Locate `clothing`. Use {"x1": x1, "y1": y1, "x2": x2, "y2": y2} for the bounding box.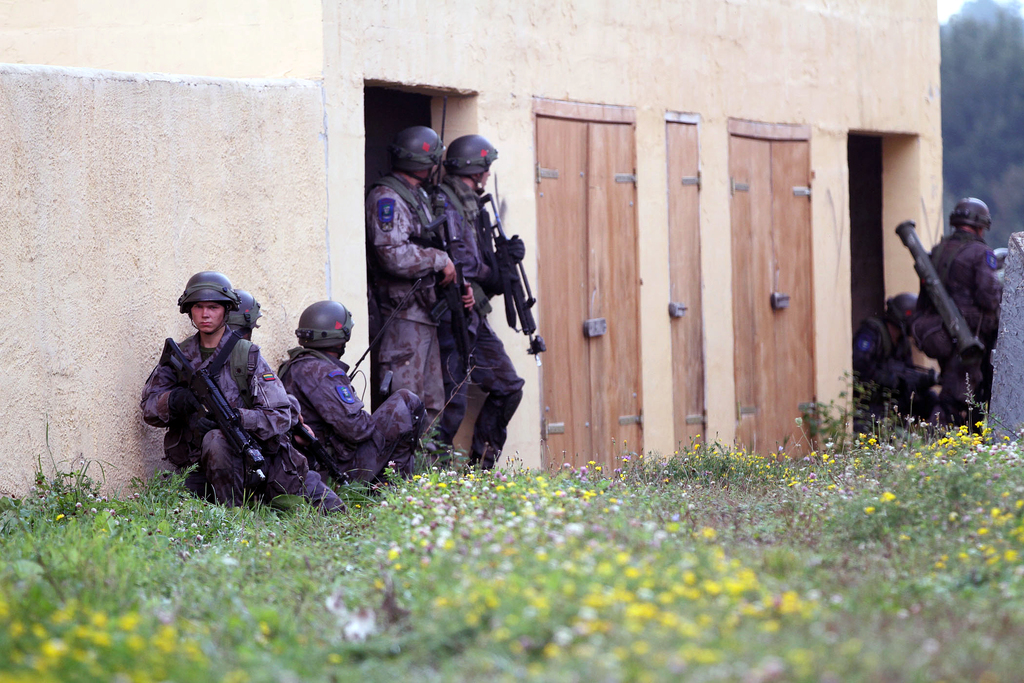
{"x1": 367, "y1": 172, "x2": 449, "y2": 465}.
